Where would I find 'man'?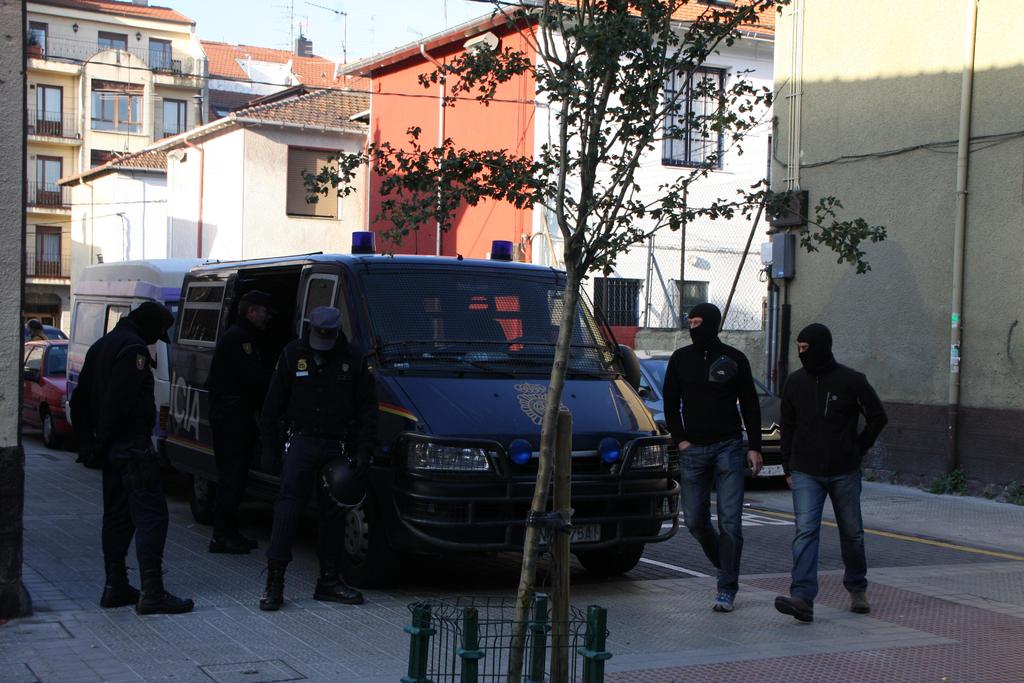
At (x1=271, y1=300, x2=367, y2=609).
